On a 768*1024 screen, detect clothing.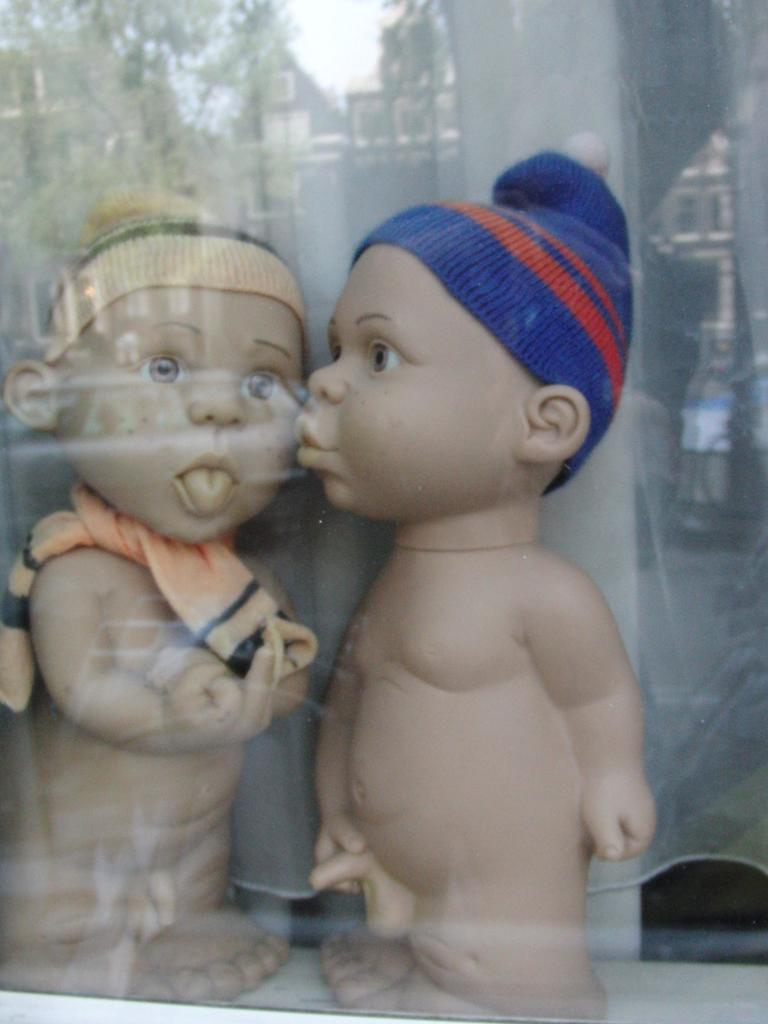
353/150/634/496.
